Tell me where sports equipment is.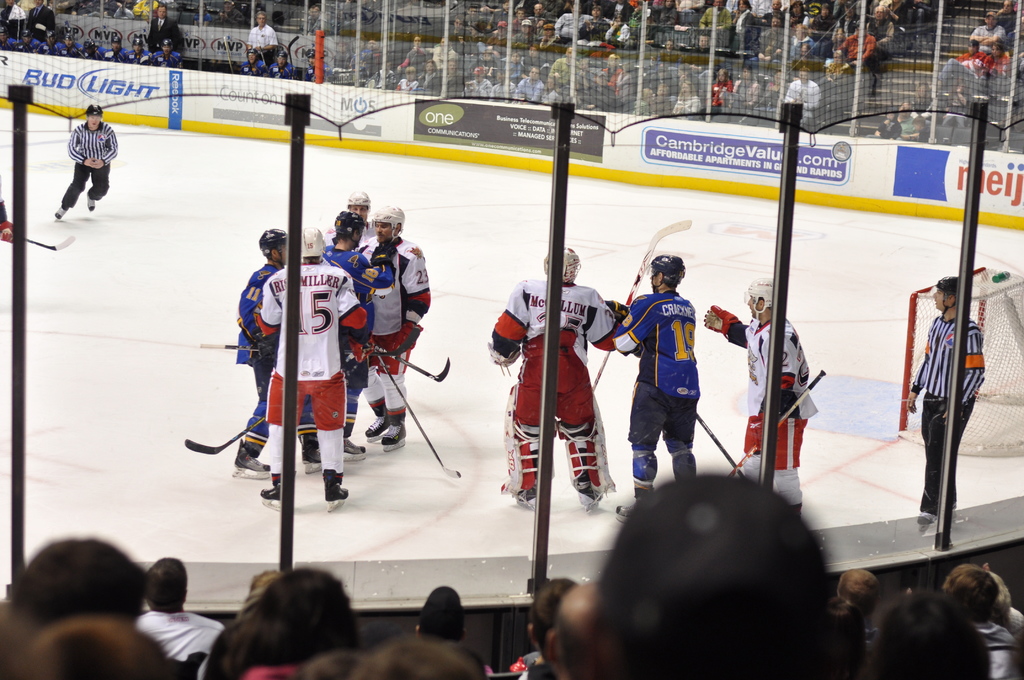
sports equipment is at l=333, t=209, r=365, b=244.
